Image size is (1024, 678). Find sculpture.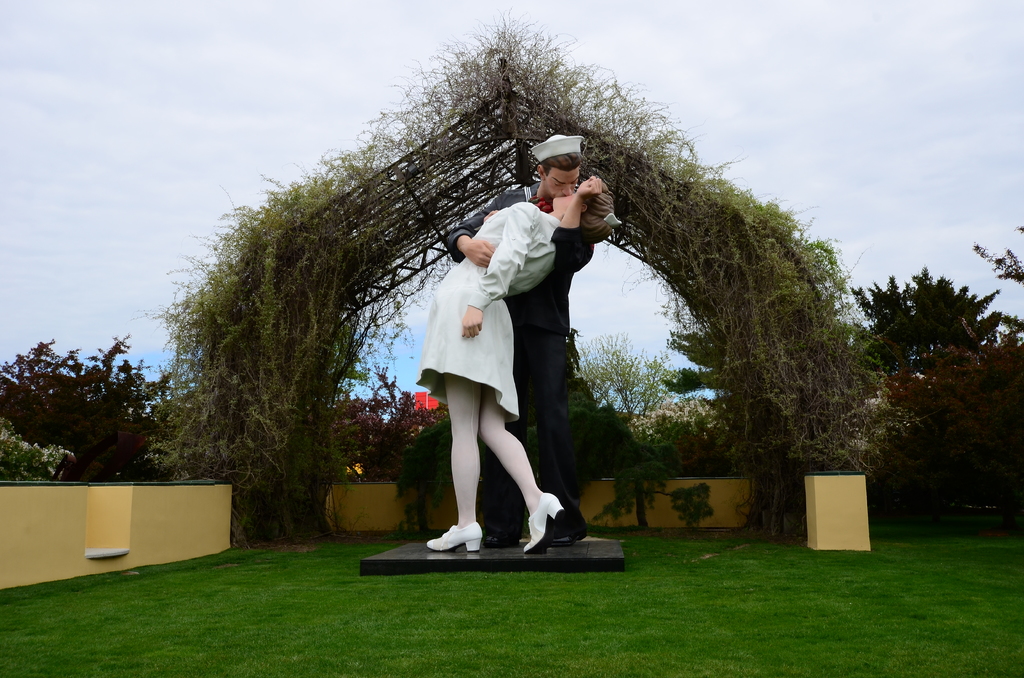
[444, 134, 596, 545].
